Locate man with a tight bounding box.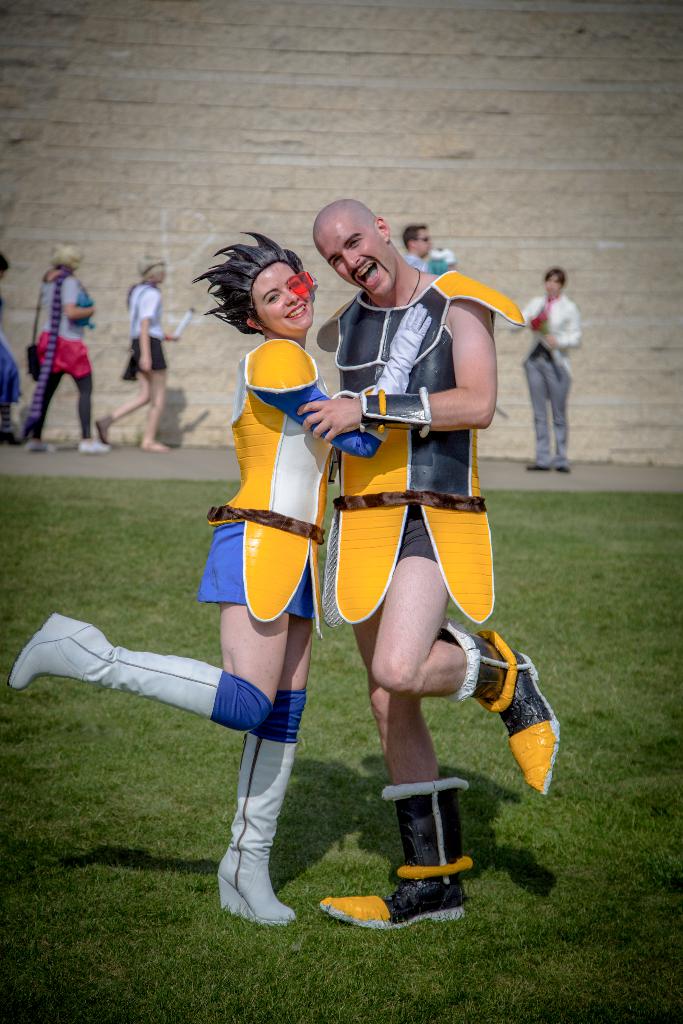
<bbox>298, 193, 563, 928</bbox>.
